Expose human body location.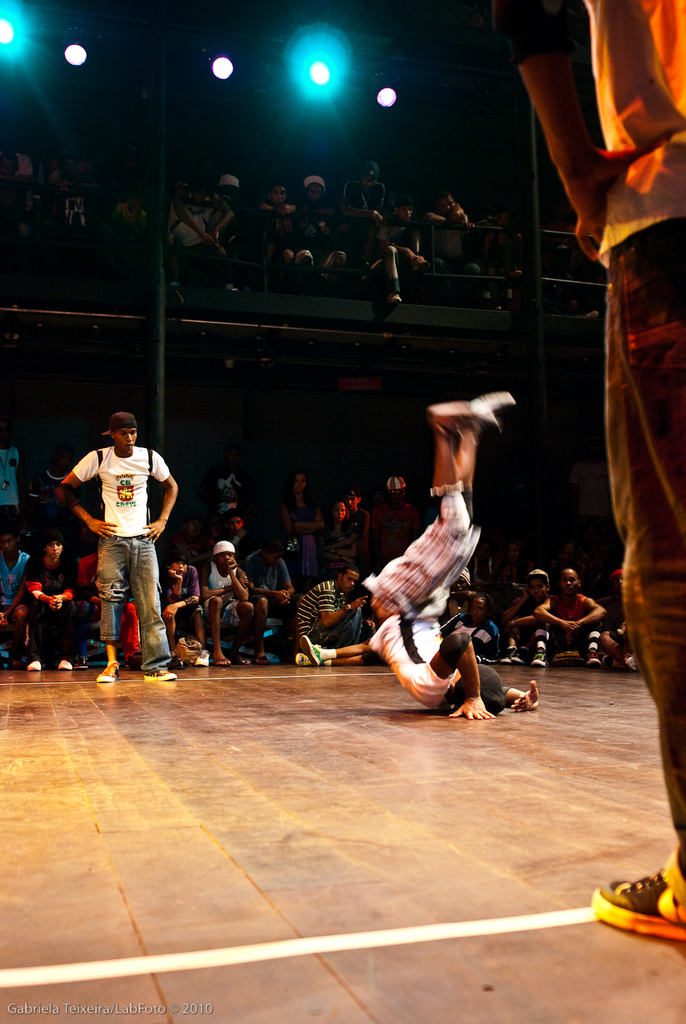
Exposed at (214,543,258,668).
